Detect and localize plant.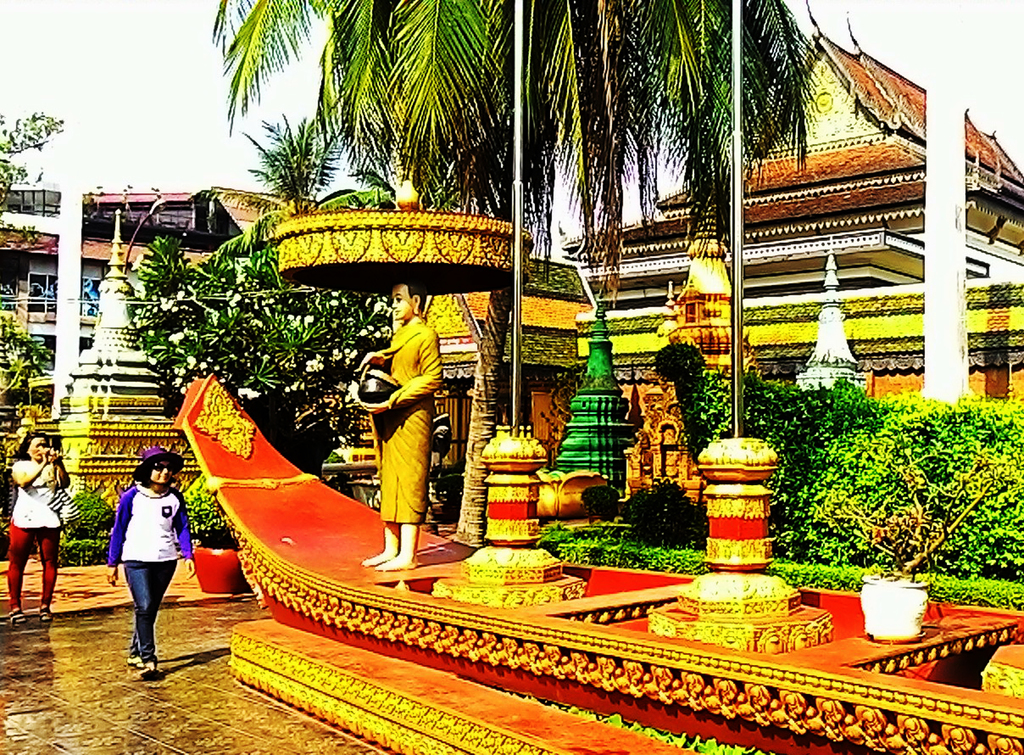
Localized at (619,476,707,546).
